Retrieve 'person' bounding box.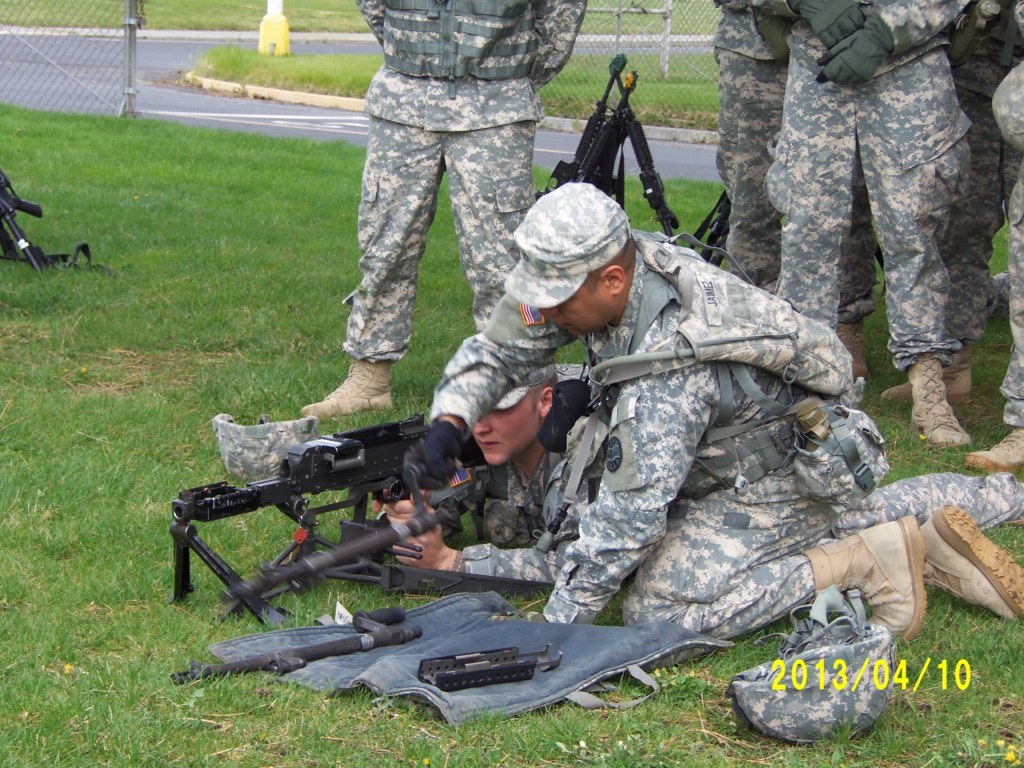
Bounding box: (x1=390, y1=181, x2=1023, y2=625).
